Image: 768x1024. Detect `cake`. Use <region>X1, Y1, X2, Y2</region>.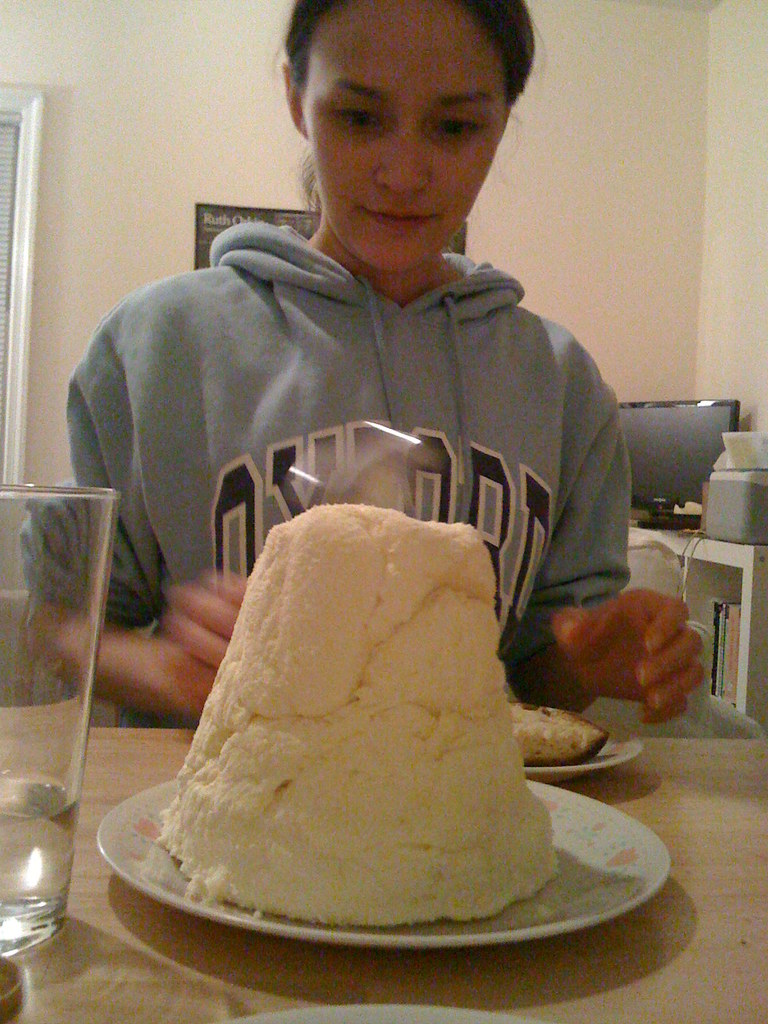
<region>147, 501, 562, 924</region>.
